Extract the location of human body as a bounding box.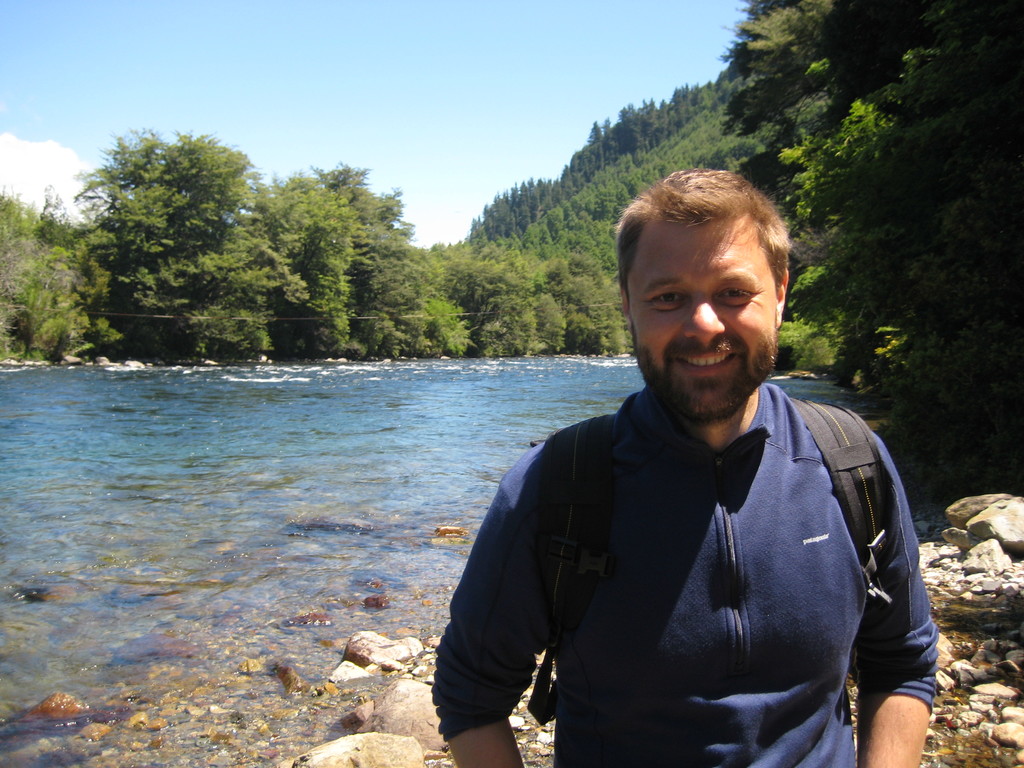
bbox=[397, 186, 953, 767].
